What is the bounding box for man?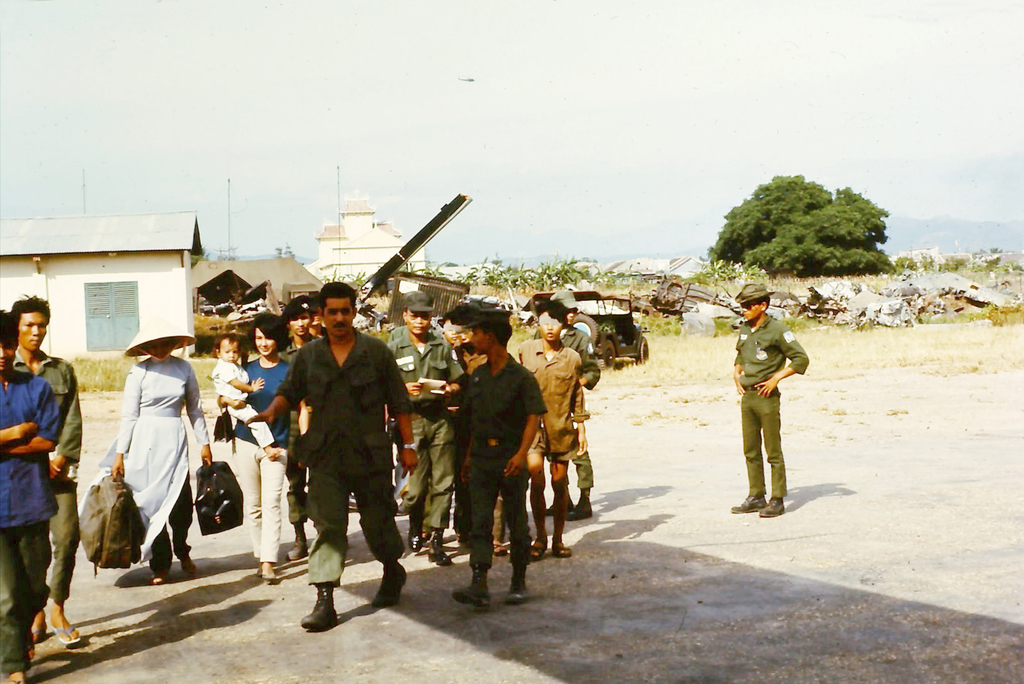
Rect(2, 294, 79, 633).
